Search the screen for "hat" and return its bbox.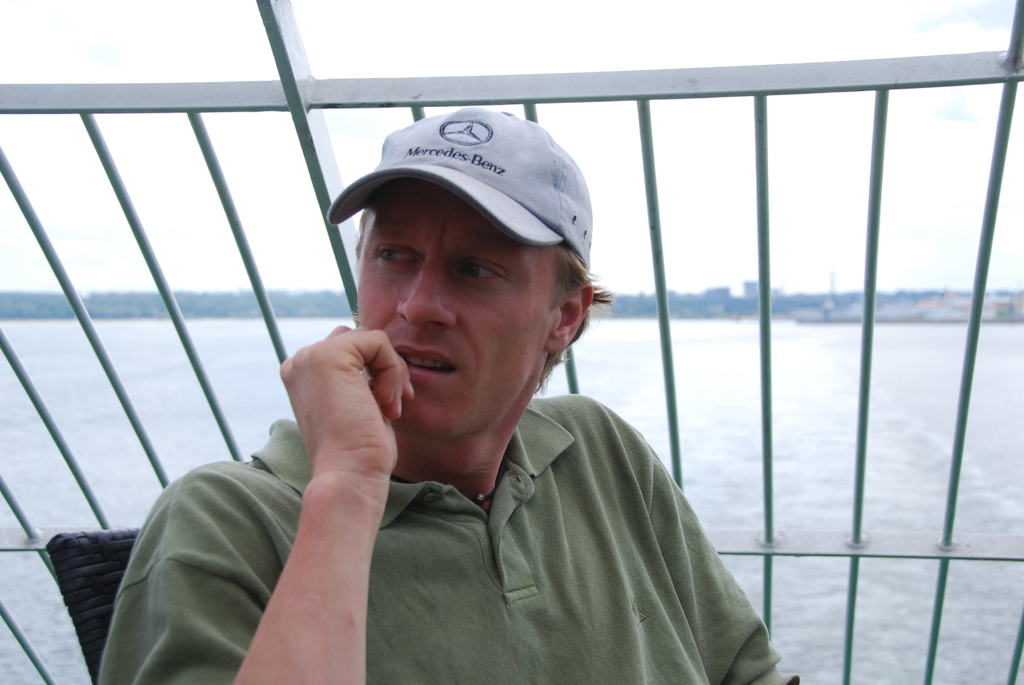
Found: (327,104,592,269).
